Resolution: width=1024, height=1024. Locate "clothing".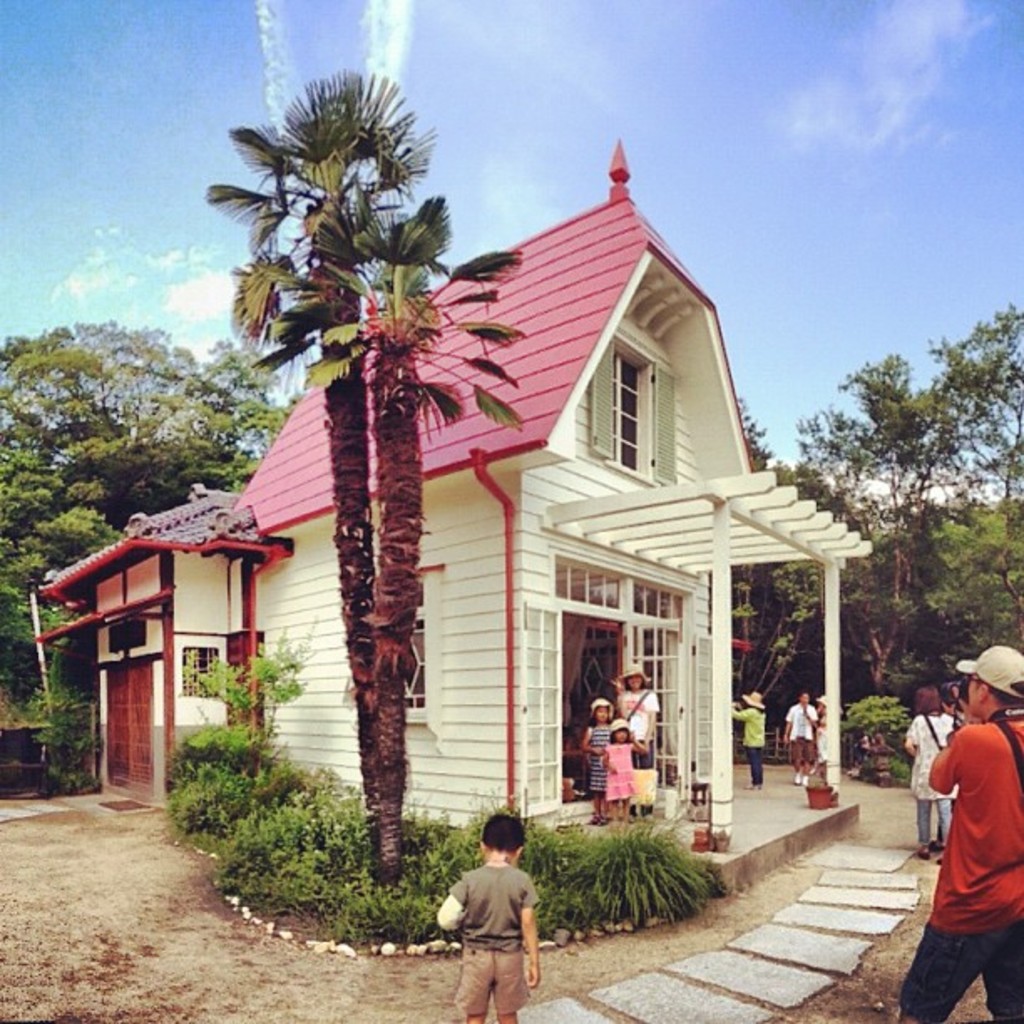
736, 701, 765, 788.
